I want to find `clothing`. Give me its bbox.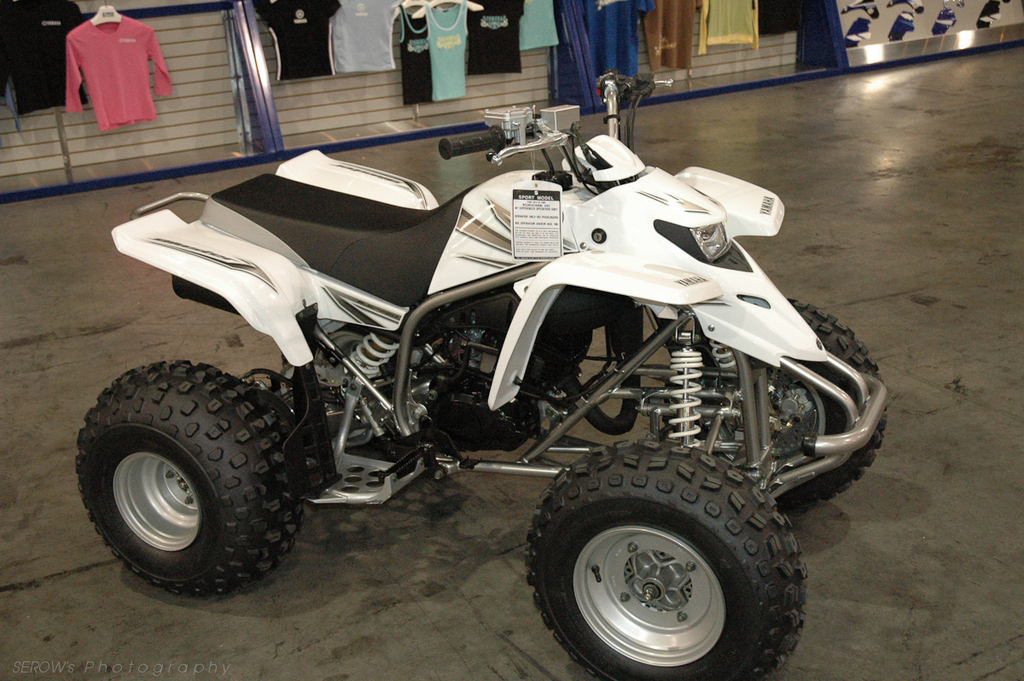
rect(330, 0, 410, 77).
